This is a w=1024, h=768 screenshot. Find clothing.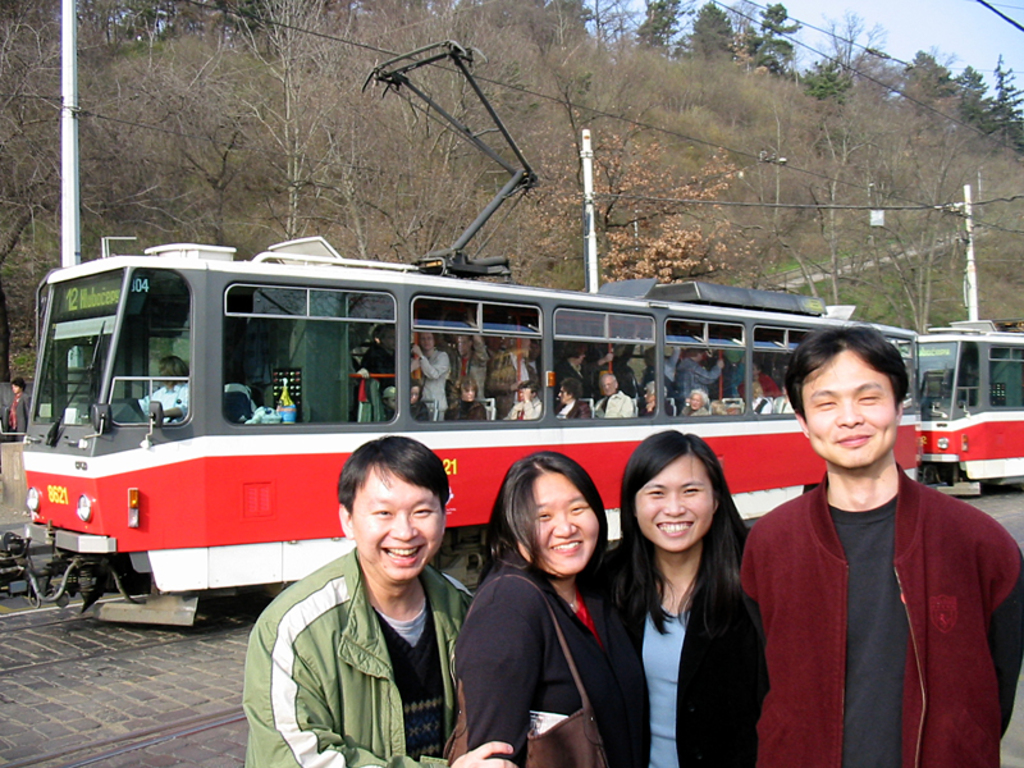
Bounding box: x1=594 y1=390 x2=632 y2=419.
